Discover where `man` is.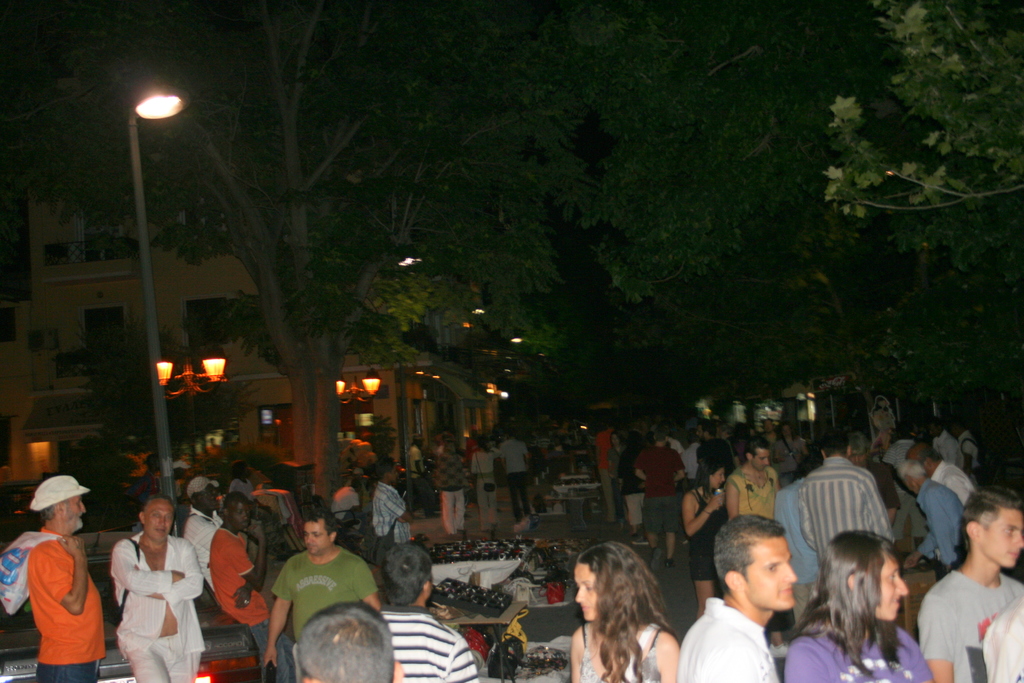
Discovered at region(372, 542, 478, 682).
